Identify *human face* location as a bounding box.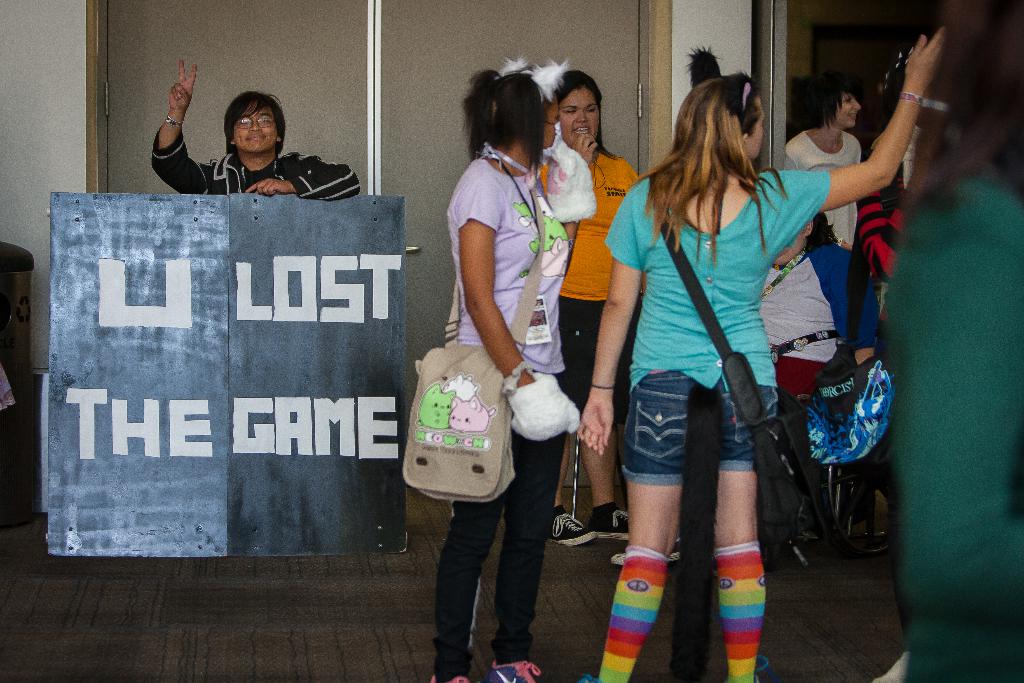
(838, 94, 861, 129).
